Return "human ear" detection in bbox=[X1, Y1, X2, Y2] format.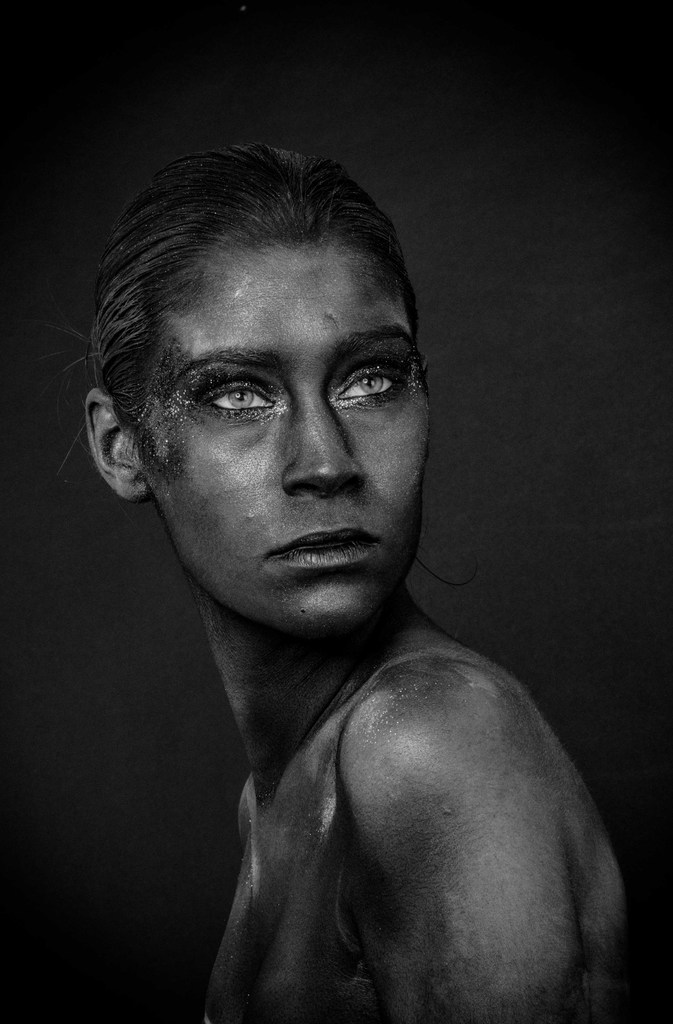
bbox=[88, 388, 151, 505].
